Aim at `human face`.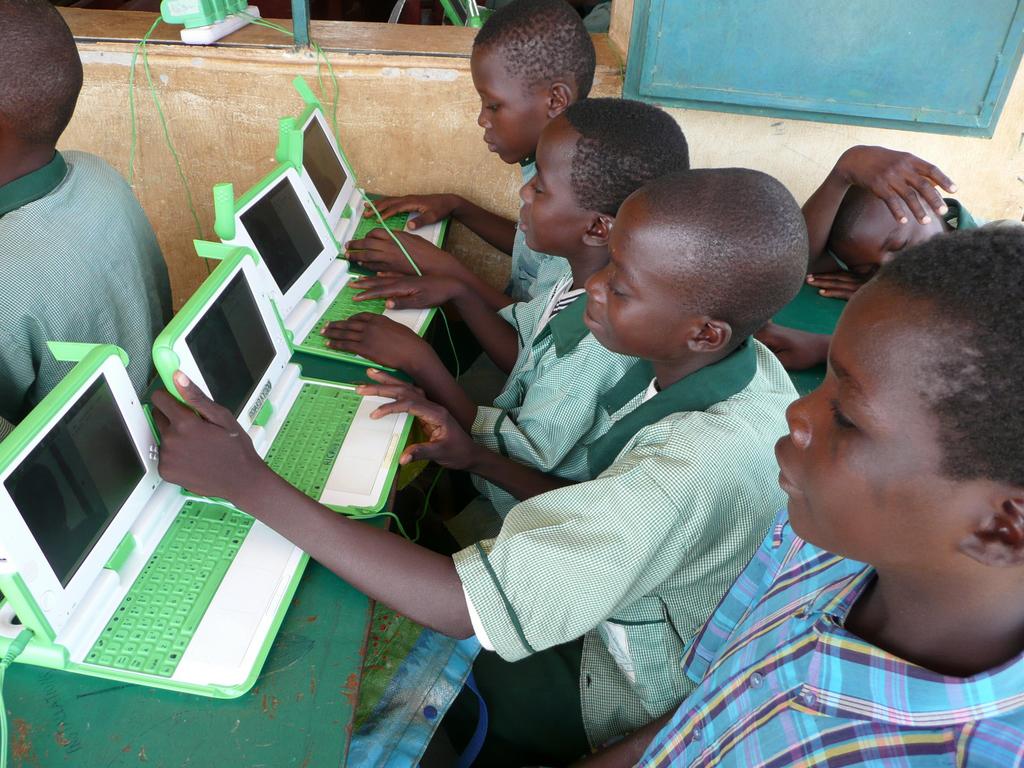
Aimed at 507 100 589 251.
